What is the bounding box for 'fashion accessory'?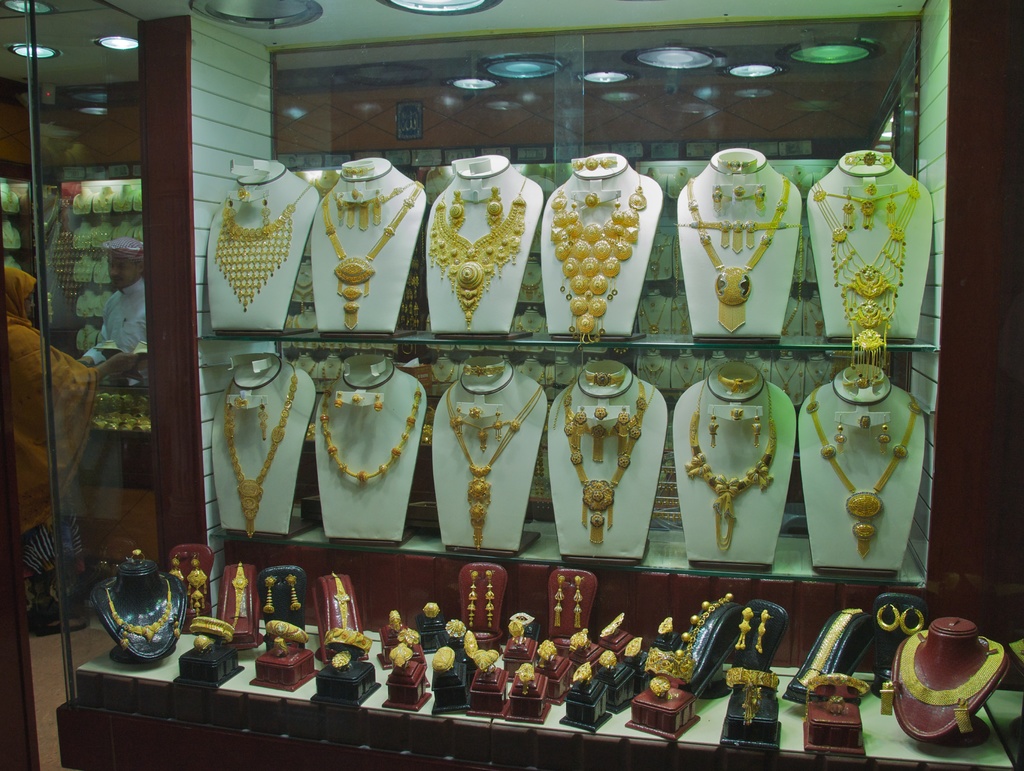
locate(333, 570, 353, 624).
